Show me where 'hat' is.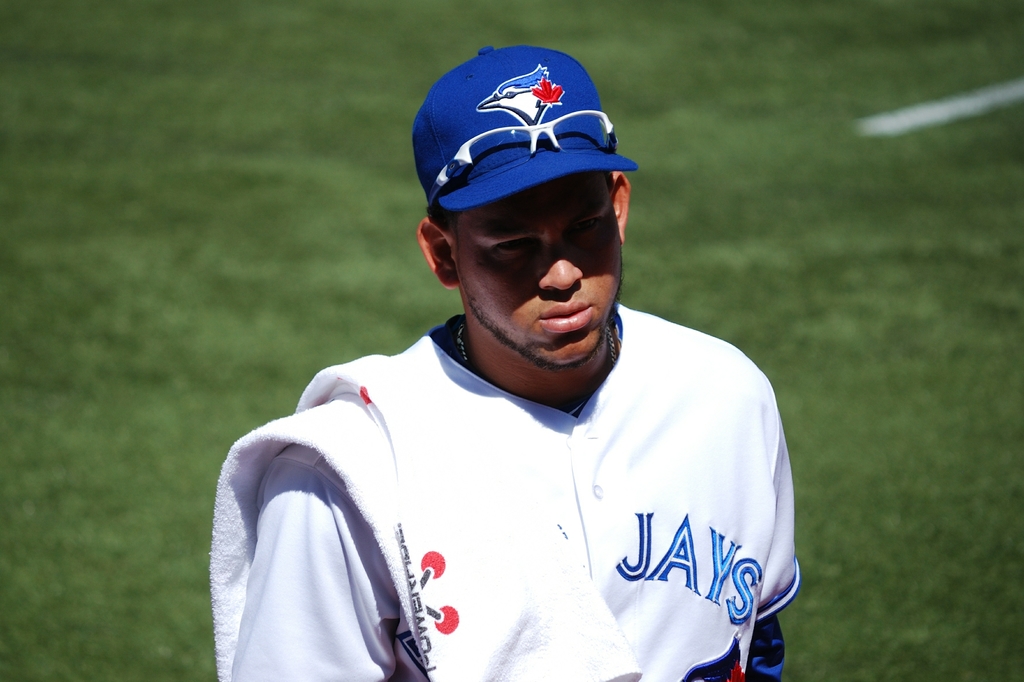
'hat' is at 412, 44, 636, 220.
